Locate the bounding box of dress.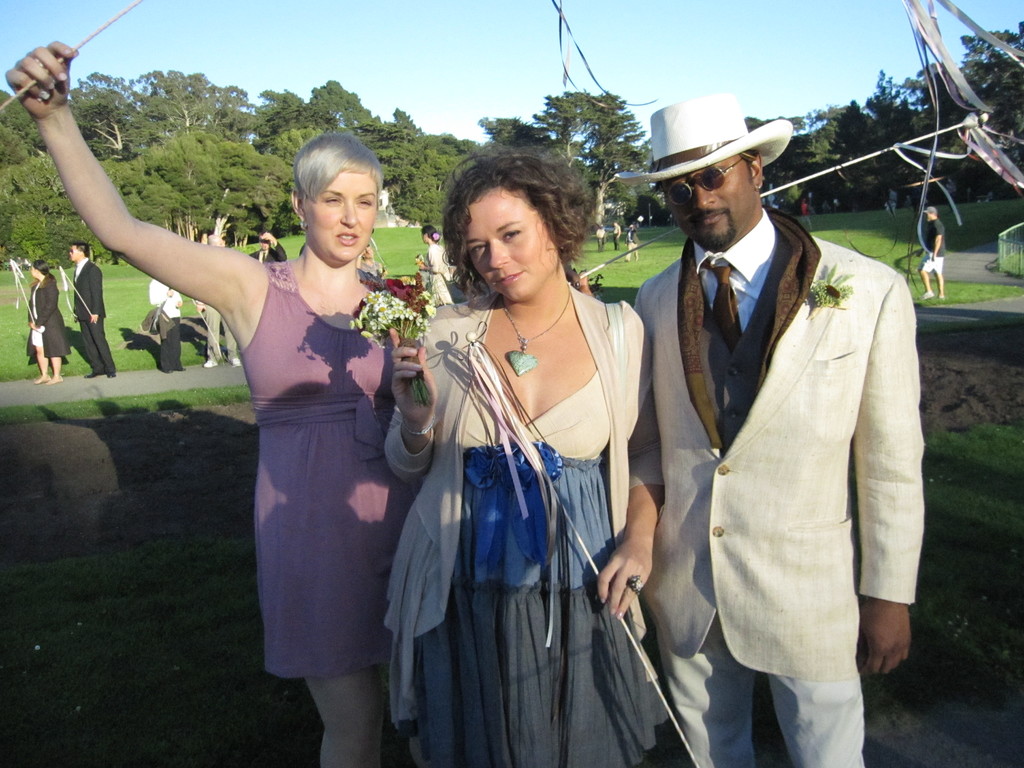
Bounding box: crop(403, 367, 671, 767).
